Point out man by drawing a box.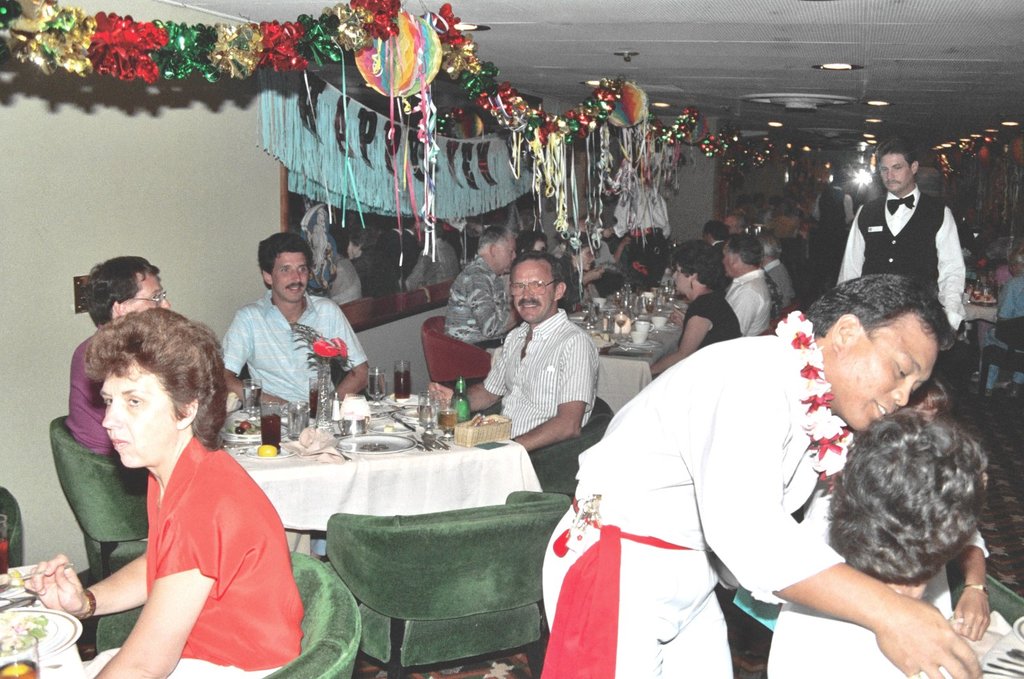
region(701, 218, 732, 287).
